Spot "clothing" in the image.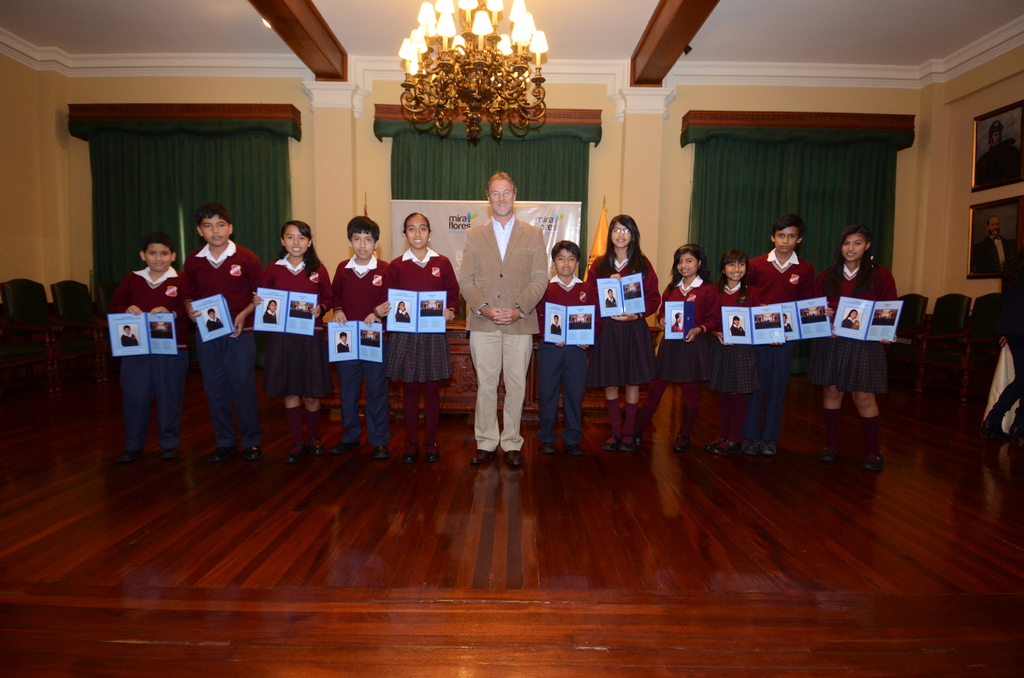
"clothing" found at <box>582,252,653,381</box>.
